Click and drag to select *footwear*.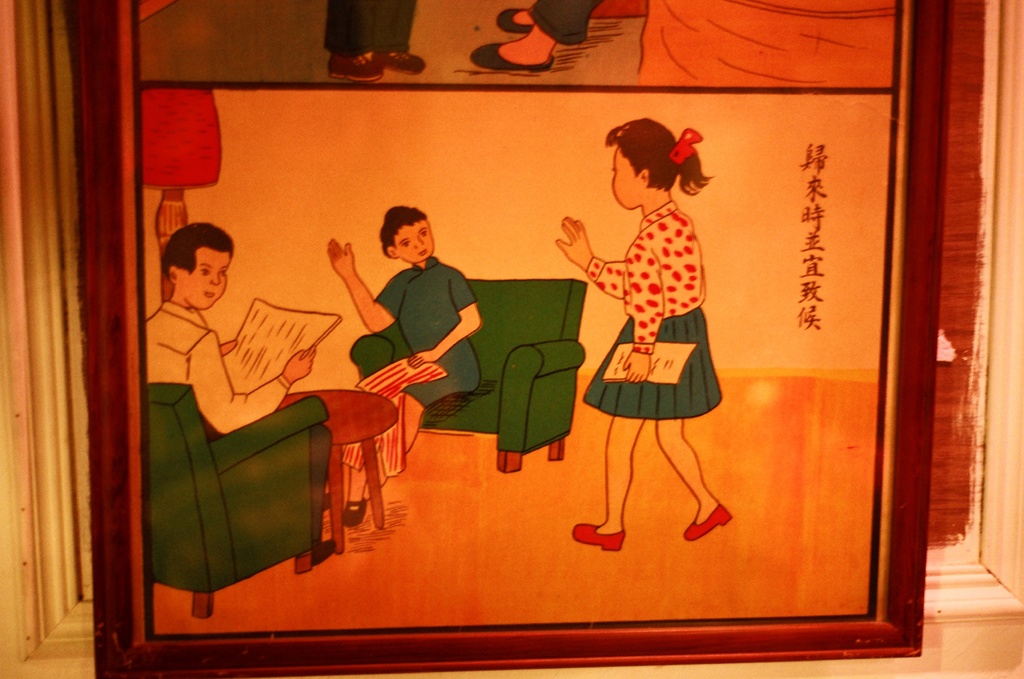
Selection: 572:523:621:548.
